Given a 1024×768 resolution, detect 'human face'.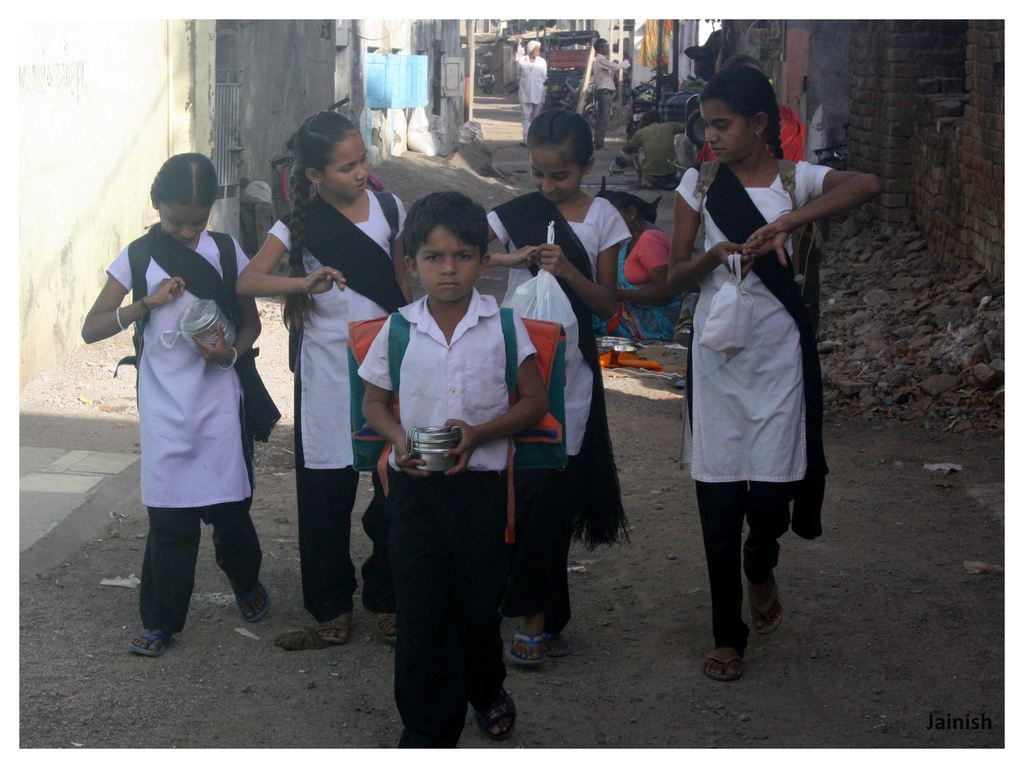
bbox=[323, 135, 371, 199].
